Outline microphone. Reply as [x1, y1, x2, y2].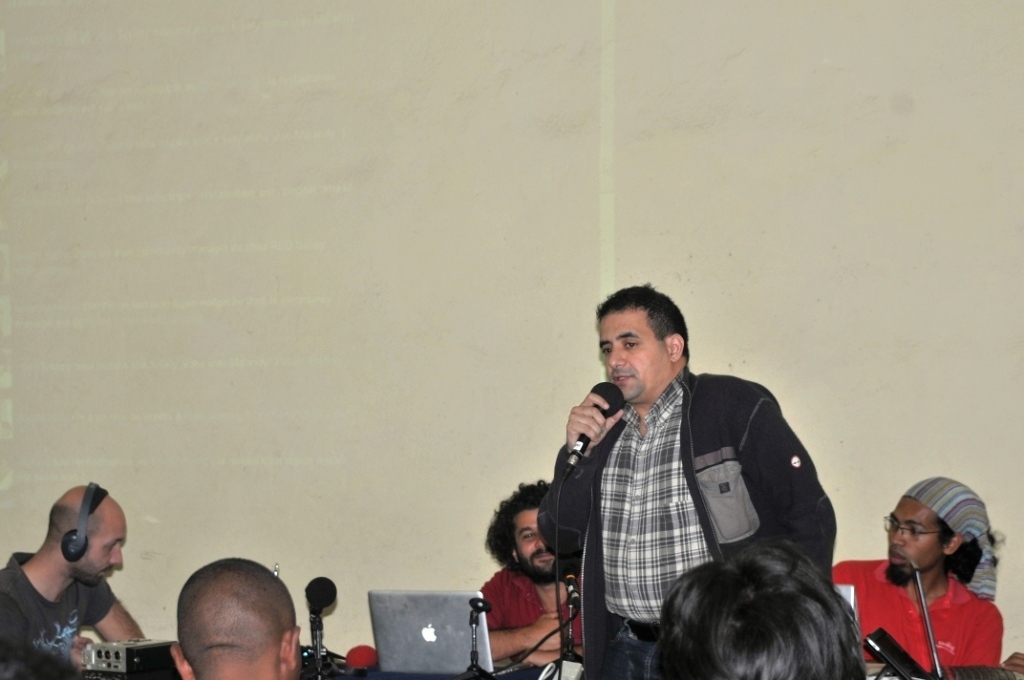
[568, 393, 637, 469].
